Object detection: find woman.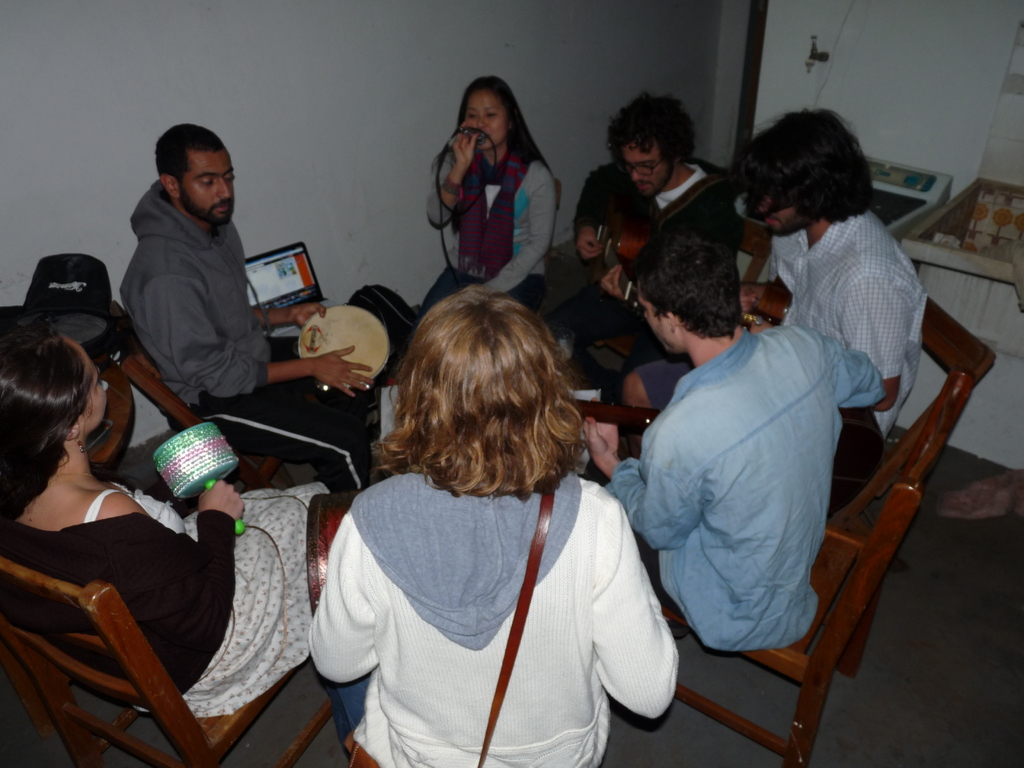
<region>301, 295, 674, 767</region>.
